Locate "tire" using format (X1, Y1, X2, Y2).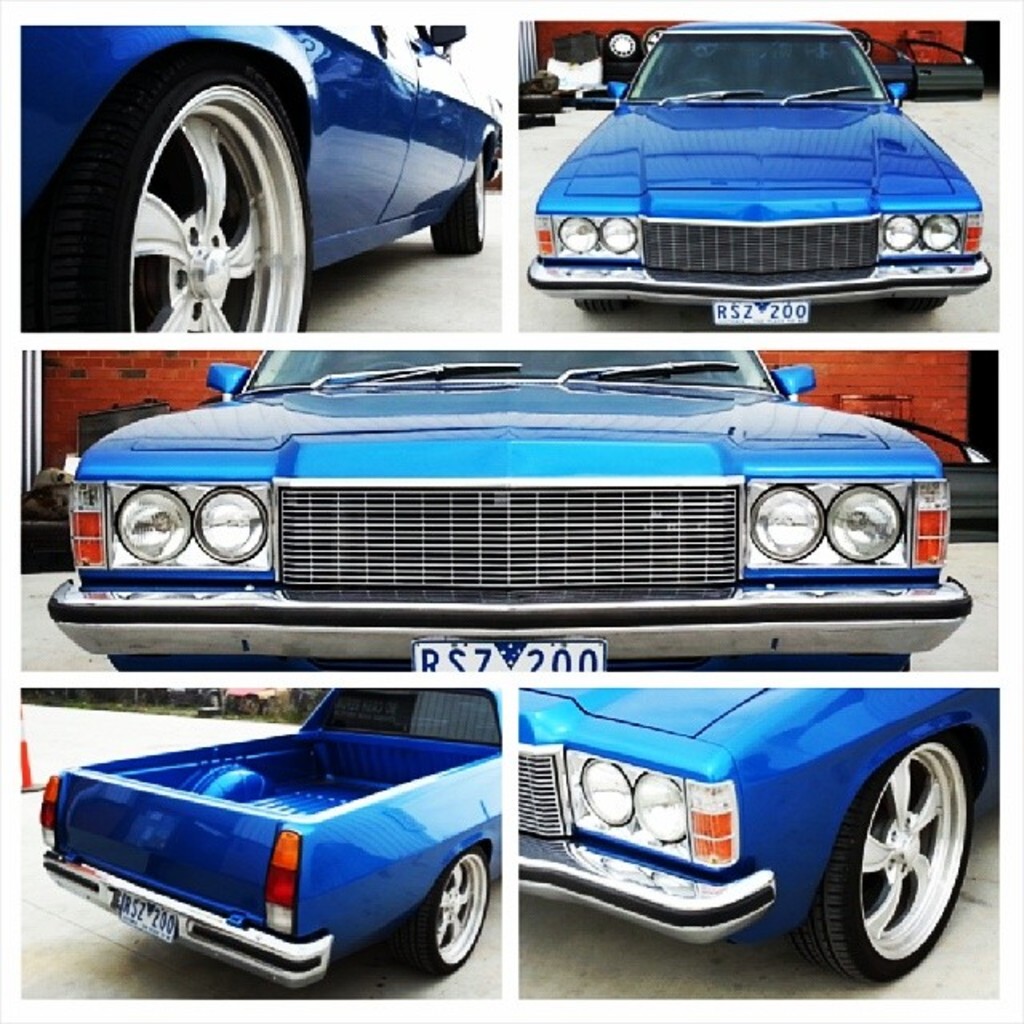
(798, 739, 970, 986).
